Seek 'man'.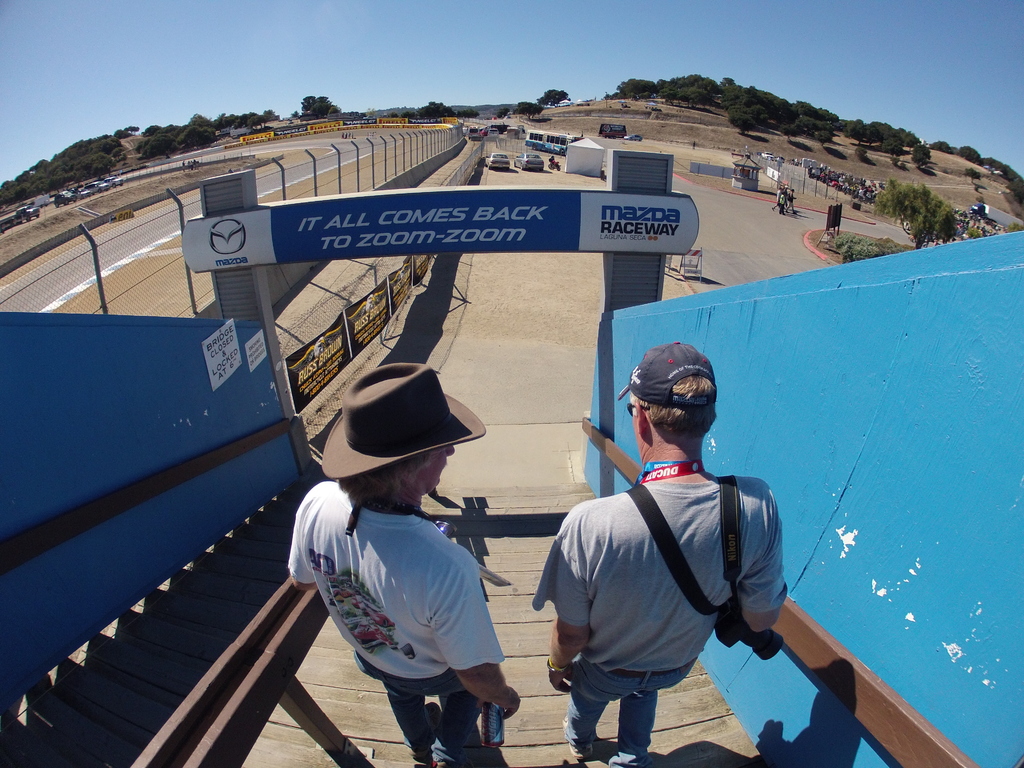
bbox=(543, 360, 804, 767).
